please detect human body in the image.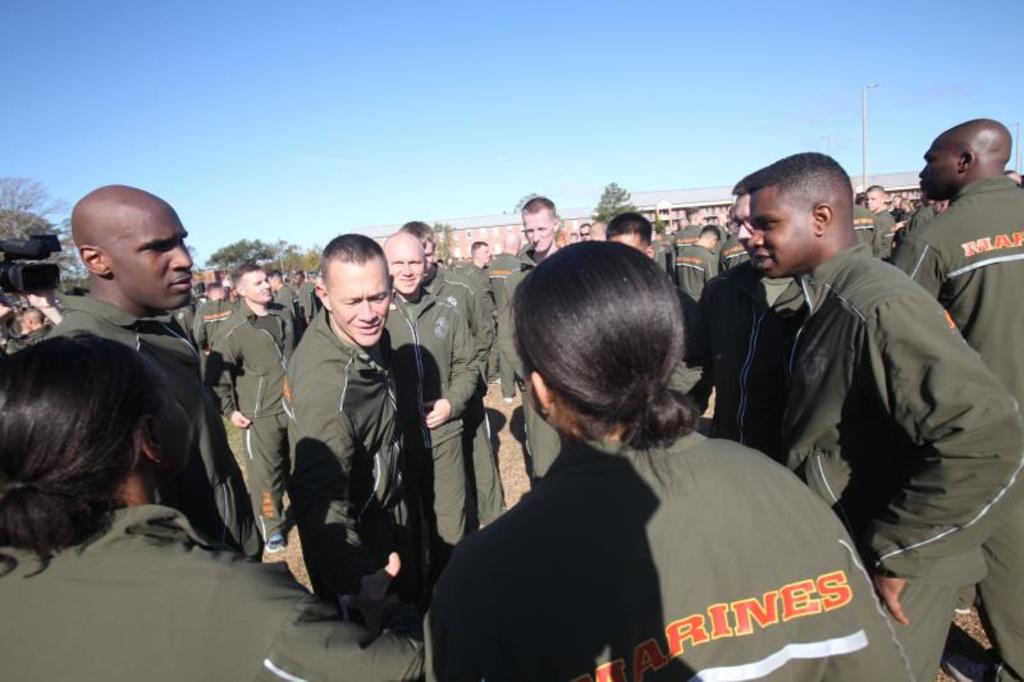
{"x1": 881, "y1": 118, "x2": 1023, "y2": 681}.
